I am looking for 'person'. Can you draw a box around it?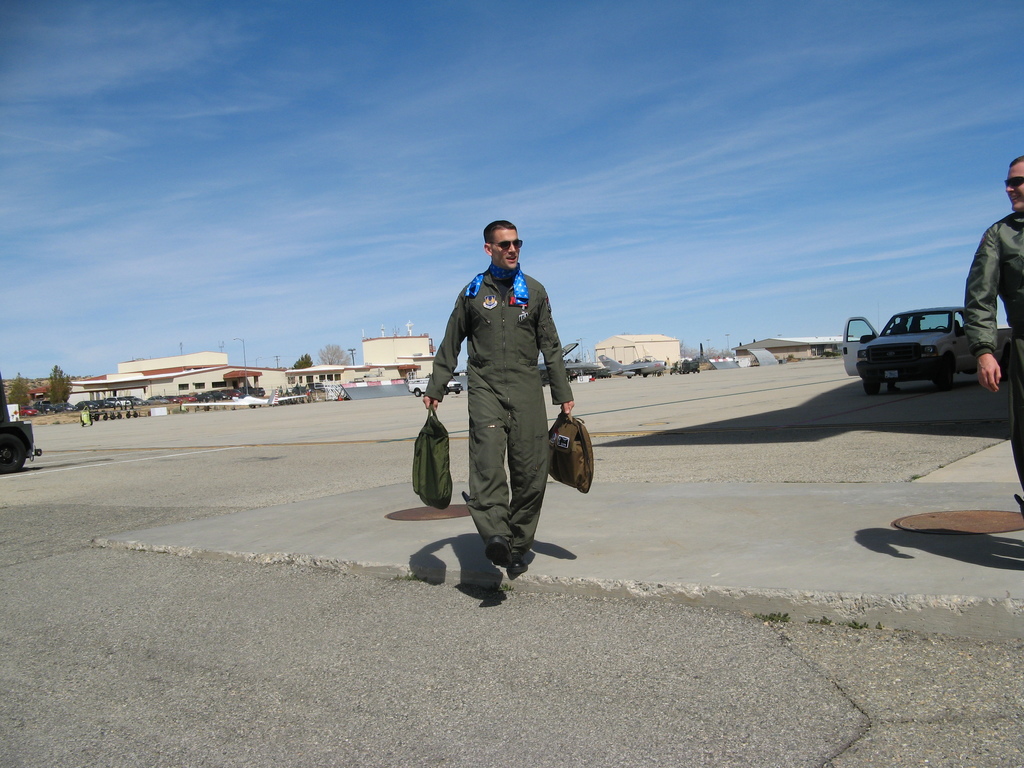
Sure, the bounding box is select_region(964, 155, 1023, 524).
